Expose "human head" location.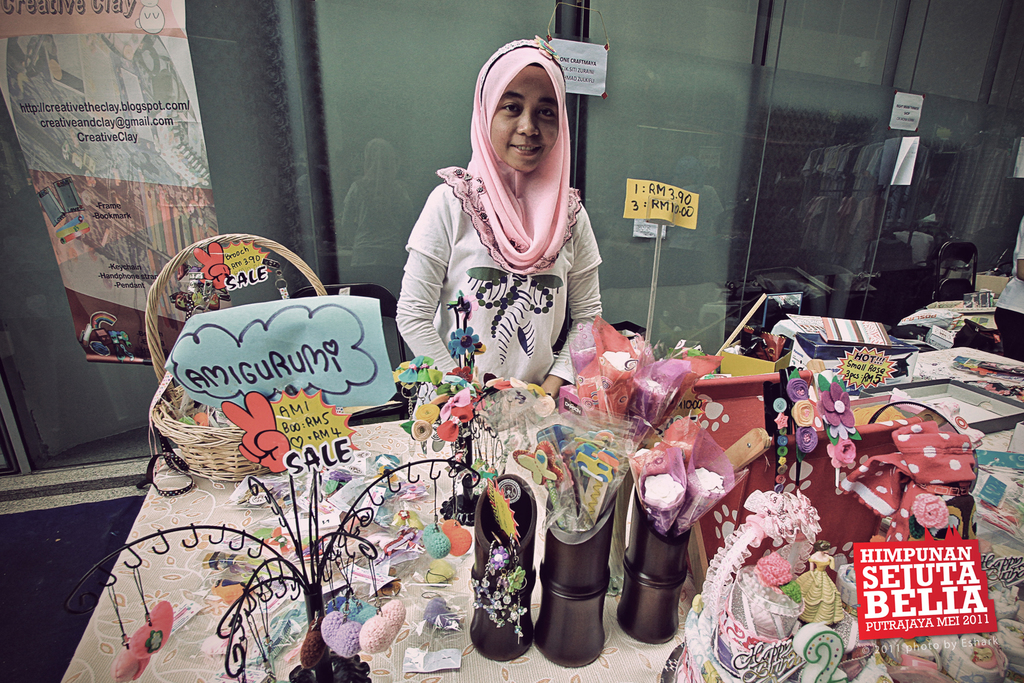
Exposed at (475, 40, 576, 156).
